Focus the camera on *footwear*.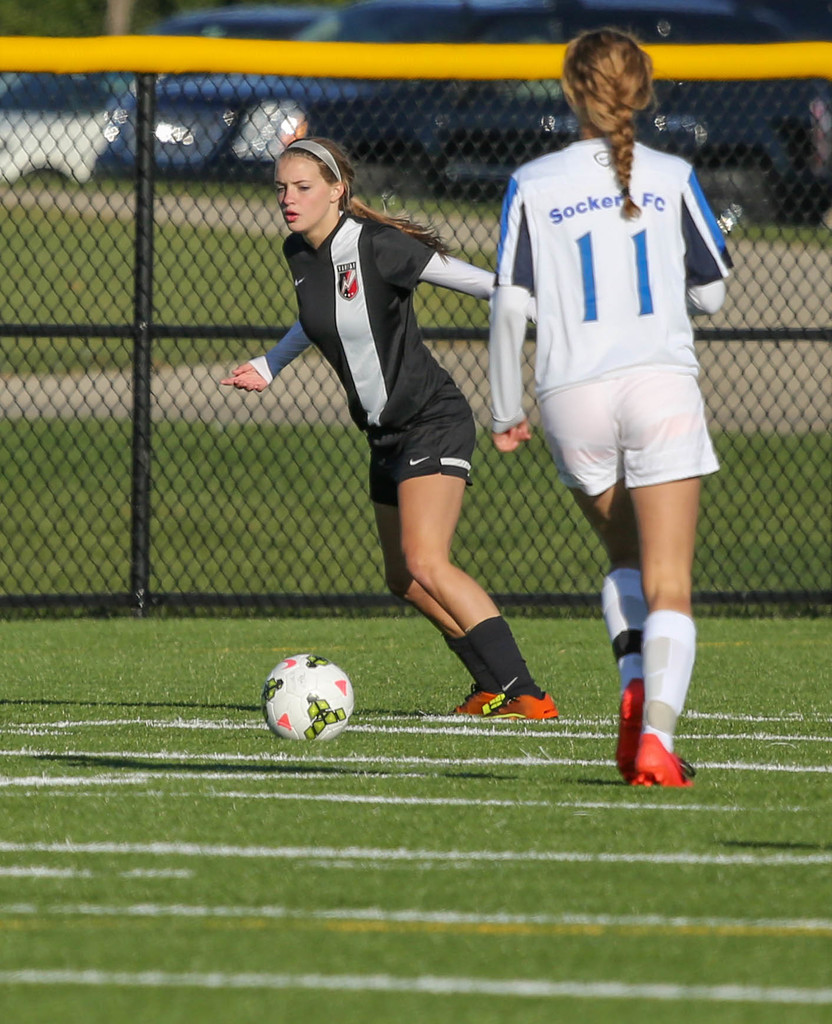
Focus region: detection(454, 687, 505, 714).
